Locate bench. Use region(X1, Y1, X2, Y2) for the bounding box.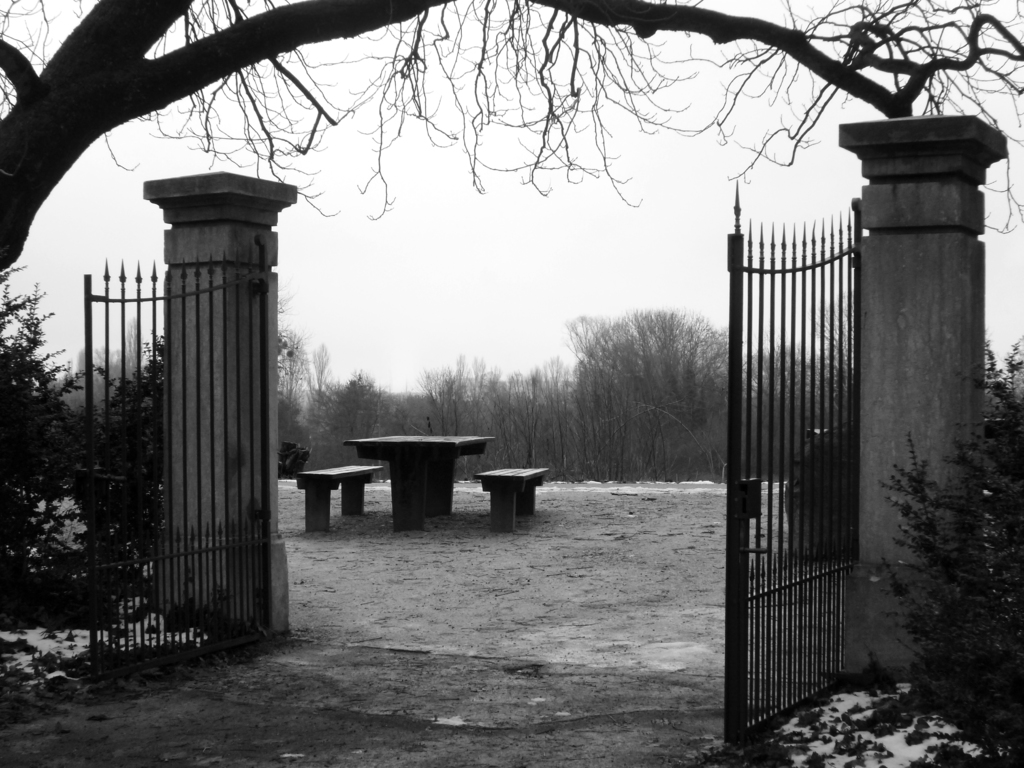
region(300, 460, 382, 534).
